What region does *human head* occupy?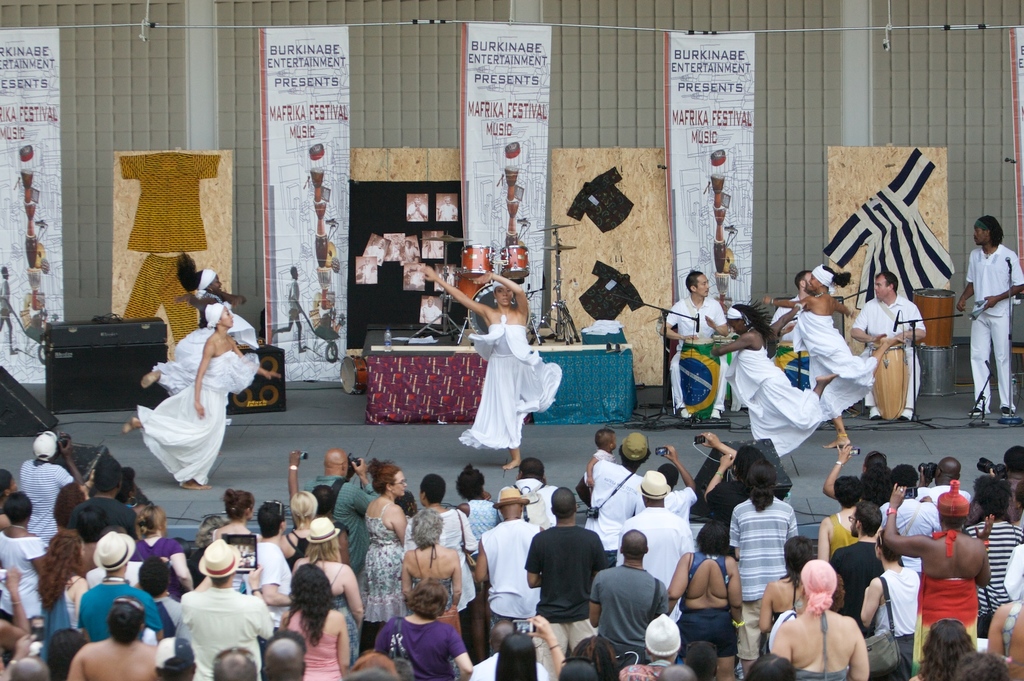
[left=897, top=461, right=920, bottom=488].
